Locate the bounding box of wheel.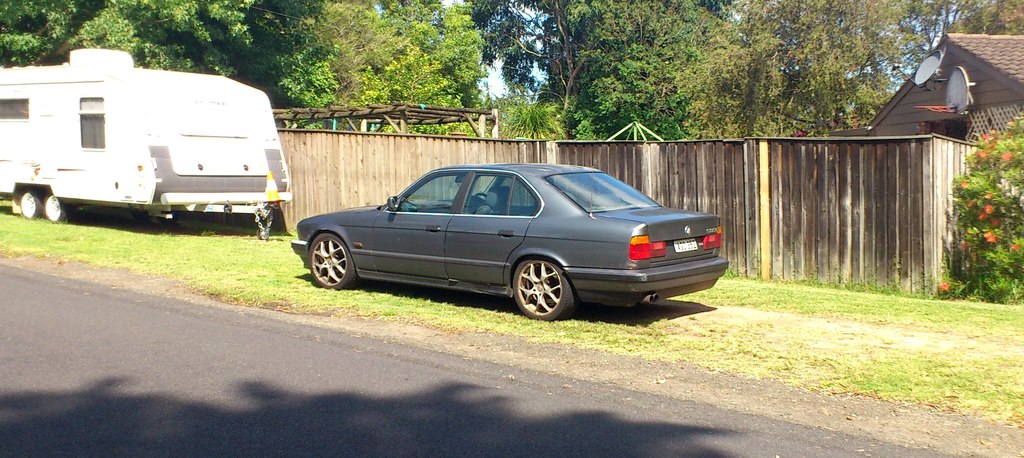
Bounding box: [x1=16, y1=190, x2=42, y2=218].
